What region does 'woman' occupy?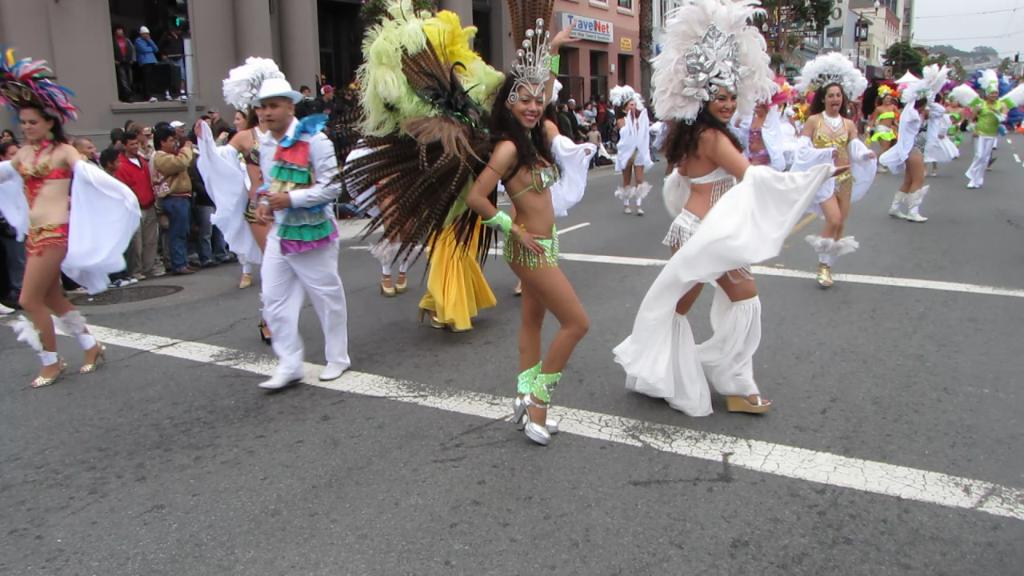
<region>0, 51, 139, 390</region>.
